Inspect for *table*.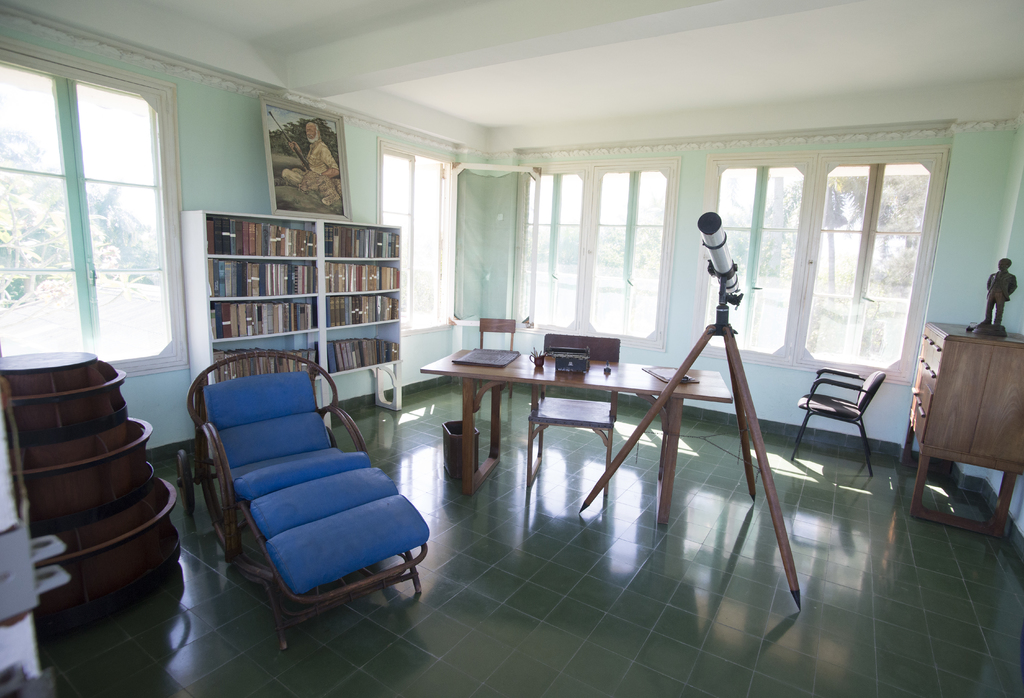
Inspection: locate(418, 350, 735, 530).
